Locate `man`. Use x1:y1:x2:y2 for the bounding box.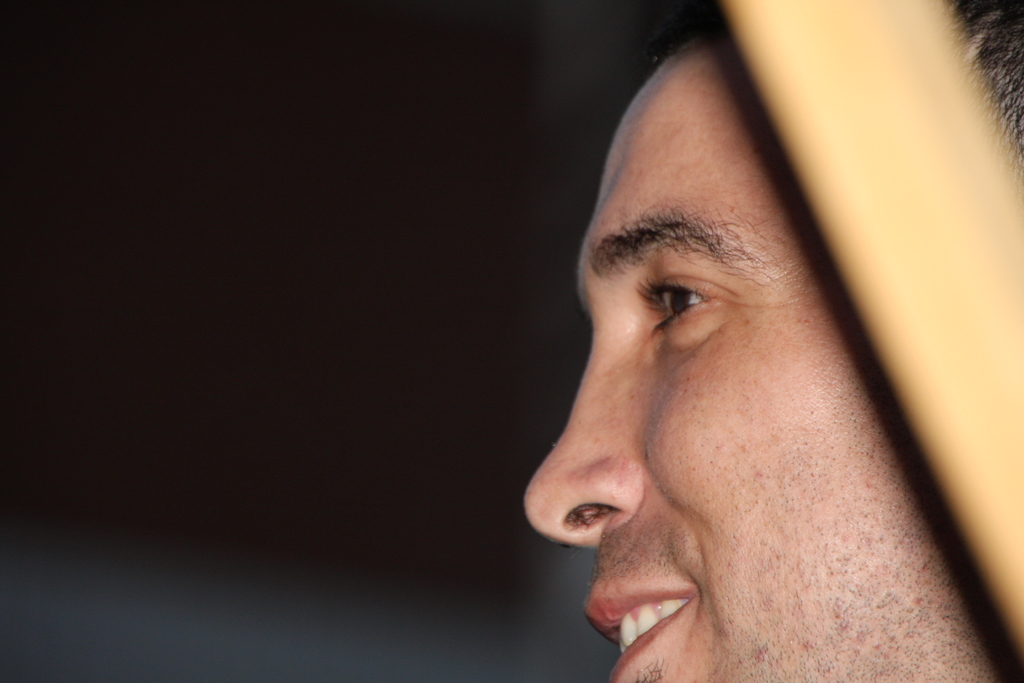
513:81:937:682.
